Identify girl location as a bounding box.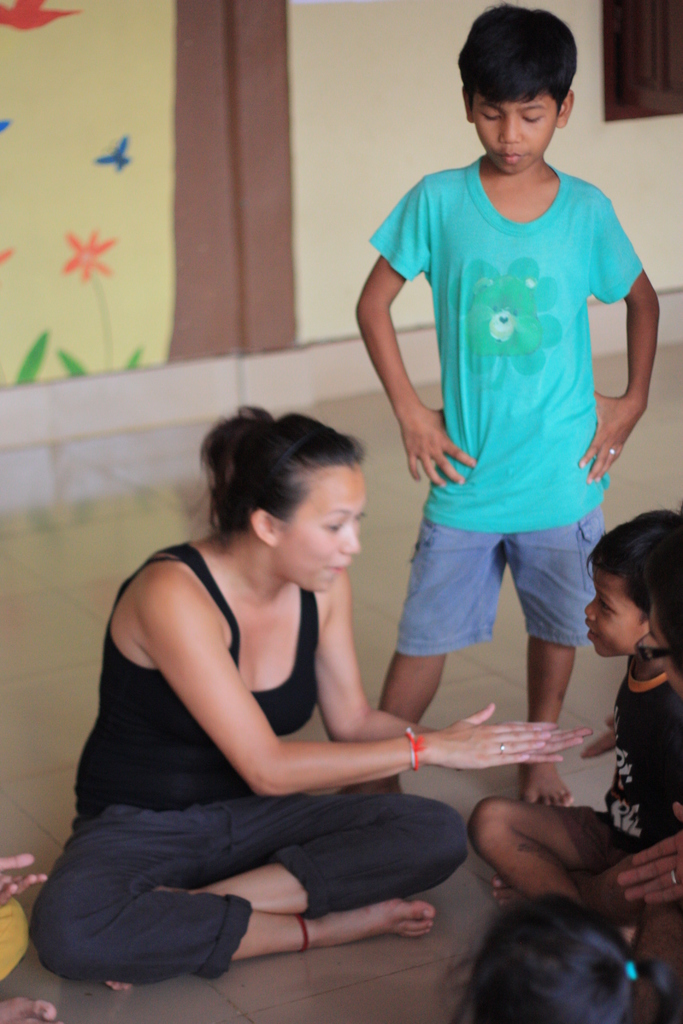
bbox=(447, 895, 677, 1023).
